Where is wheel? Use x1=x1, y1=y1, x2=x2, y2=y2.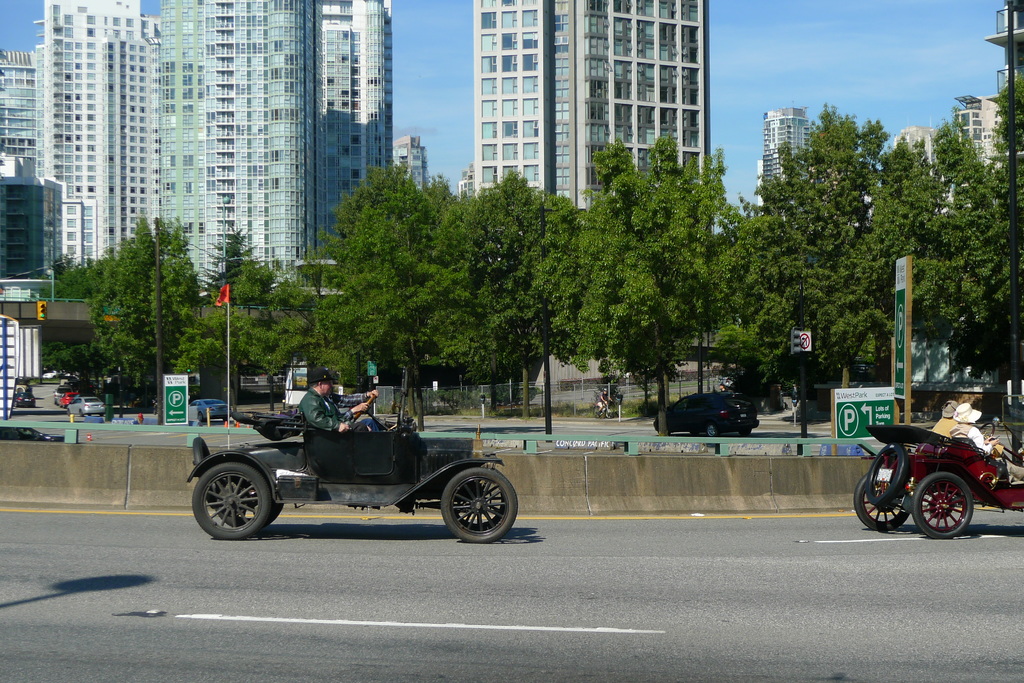
x1=215, y1=486, x2=282, y2=529.
